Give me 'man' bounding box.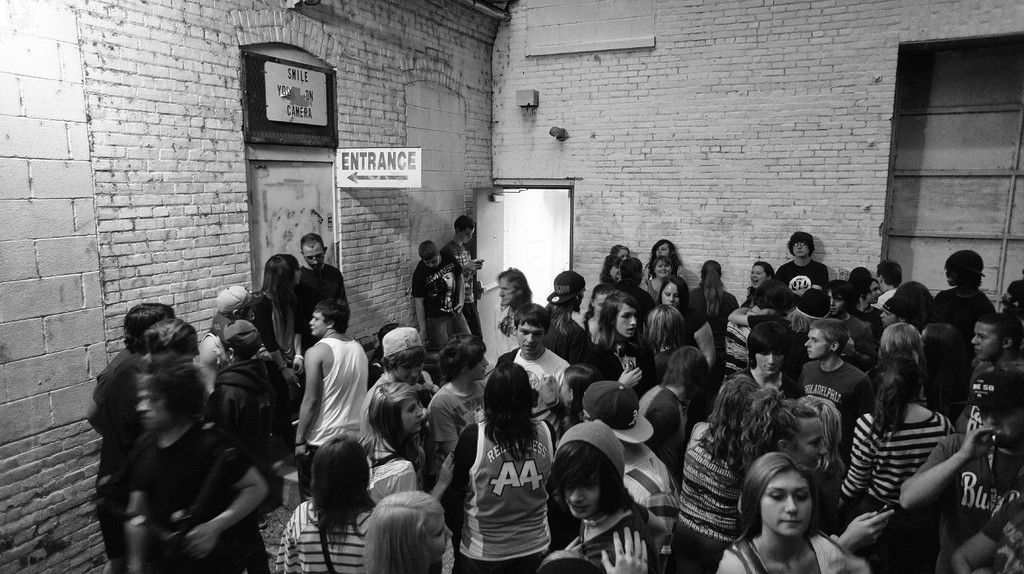
pyautogui.locateOnScreen(490, 257, 554, 349).
